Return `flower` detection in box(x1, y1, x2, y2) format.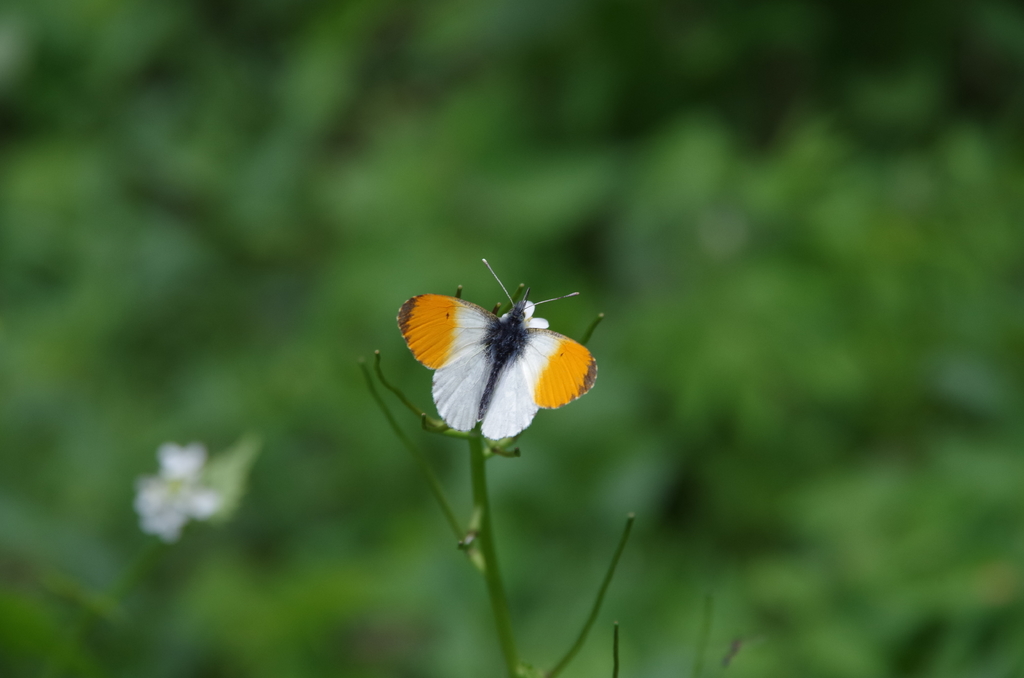
box(388, 267, 602, 442).
